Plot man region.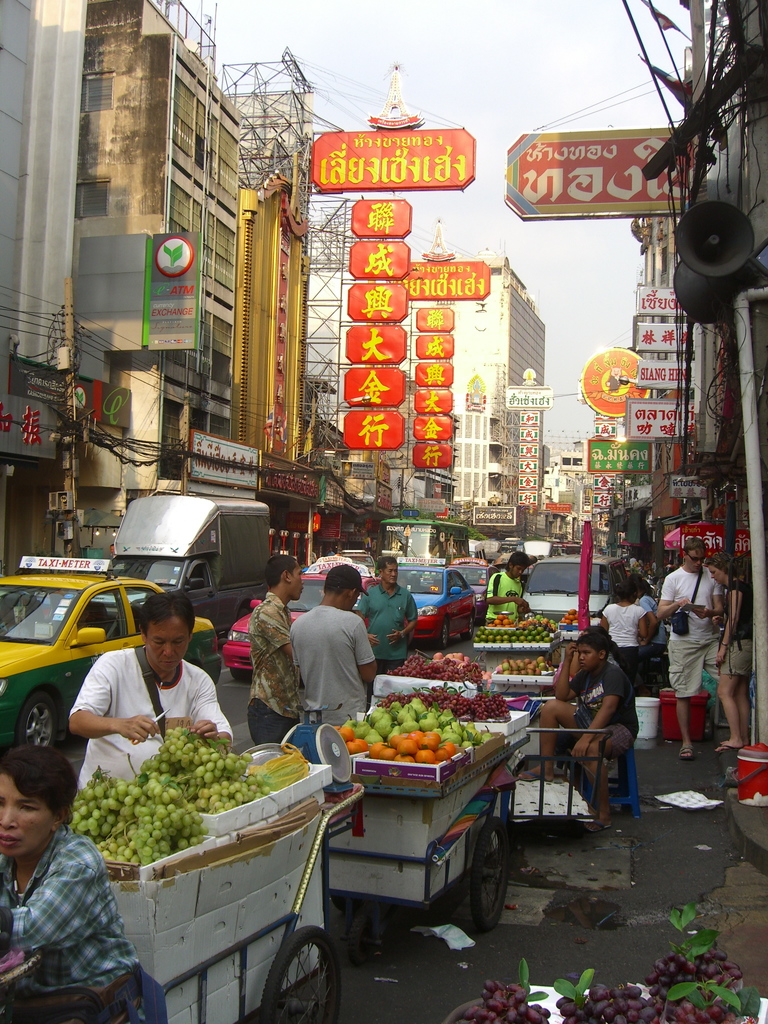
Plotted at {"x1": 244, "y1": 552, "x2": 296, "y2": 743}.
